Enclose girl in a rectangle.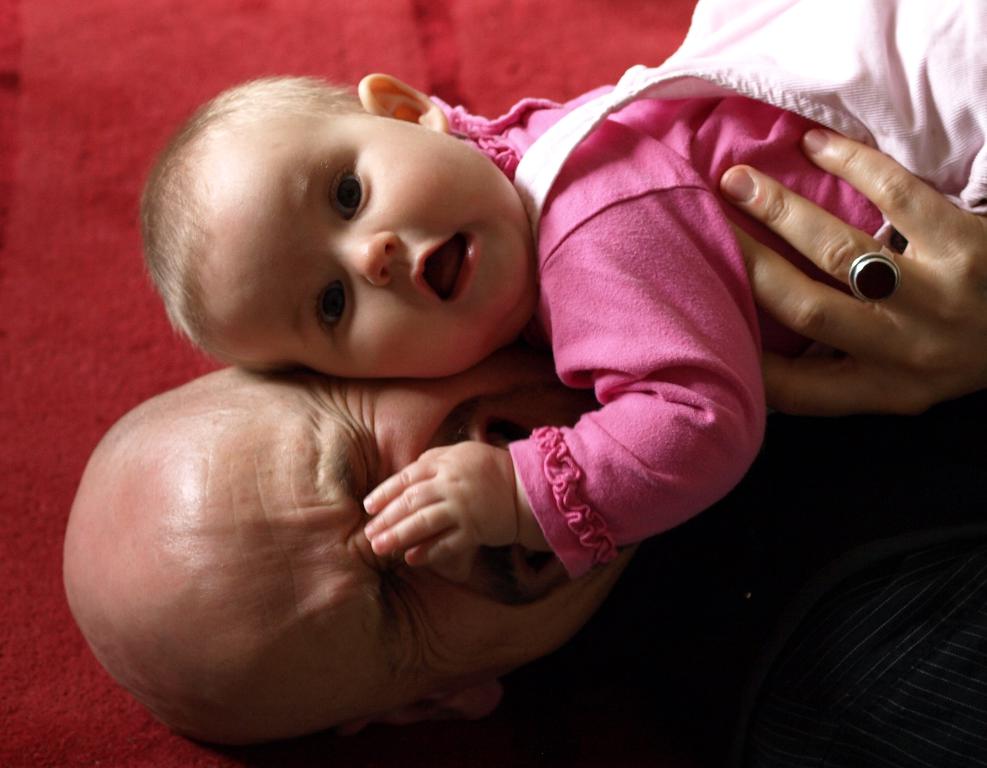
select_region(146, 0, 986, 580).
